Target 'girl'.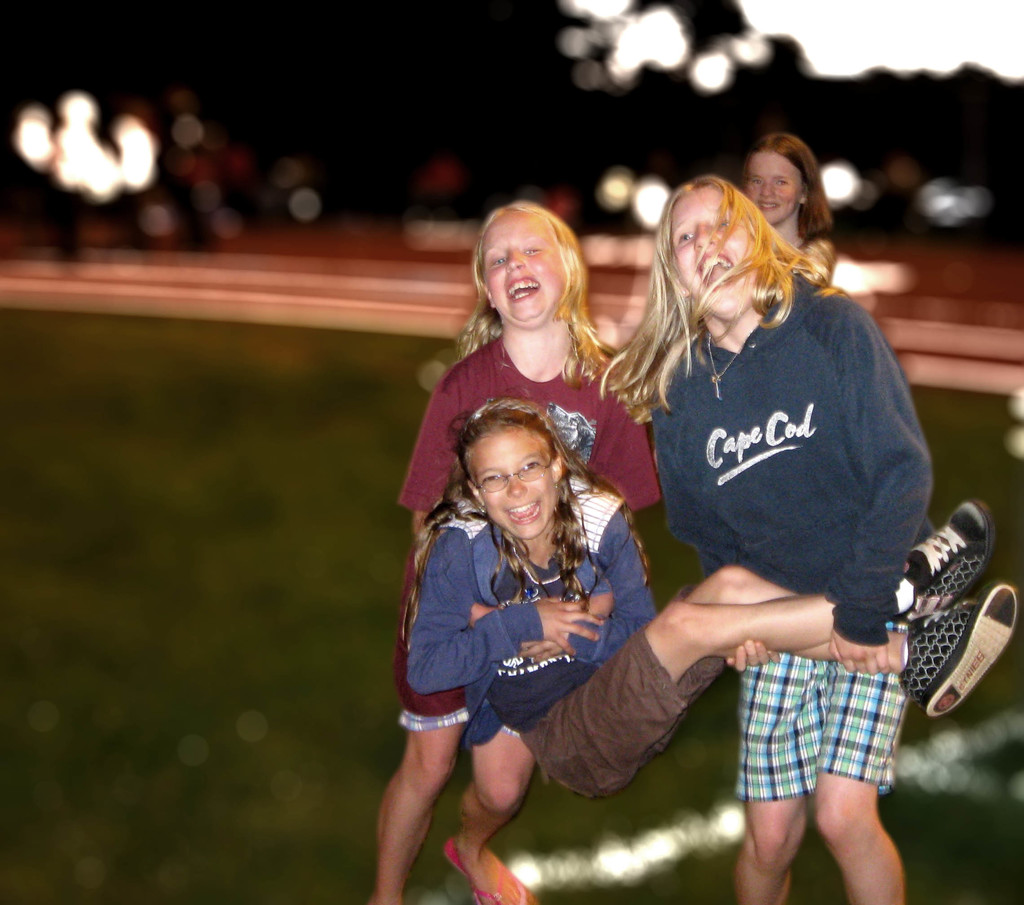
Target region: (left=403, top=401, right=1023, bottom=801).
